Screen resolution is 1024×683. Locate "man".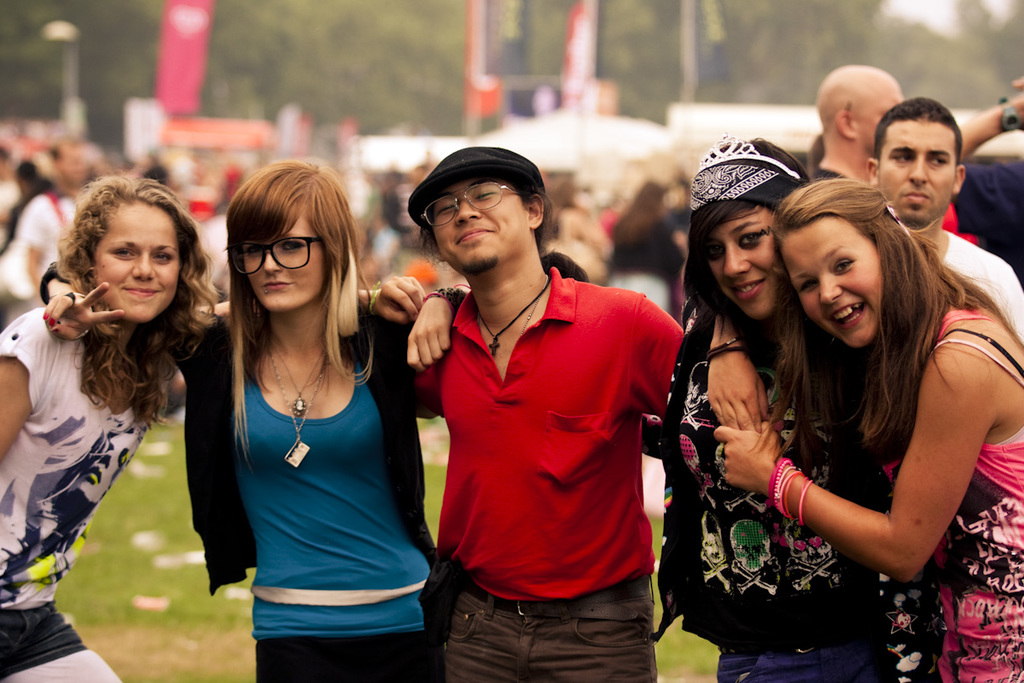
pyautogui.locateOnScreen(802, 62, 913, 193).
